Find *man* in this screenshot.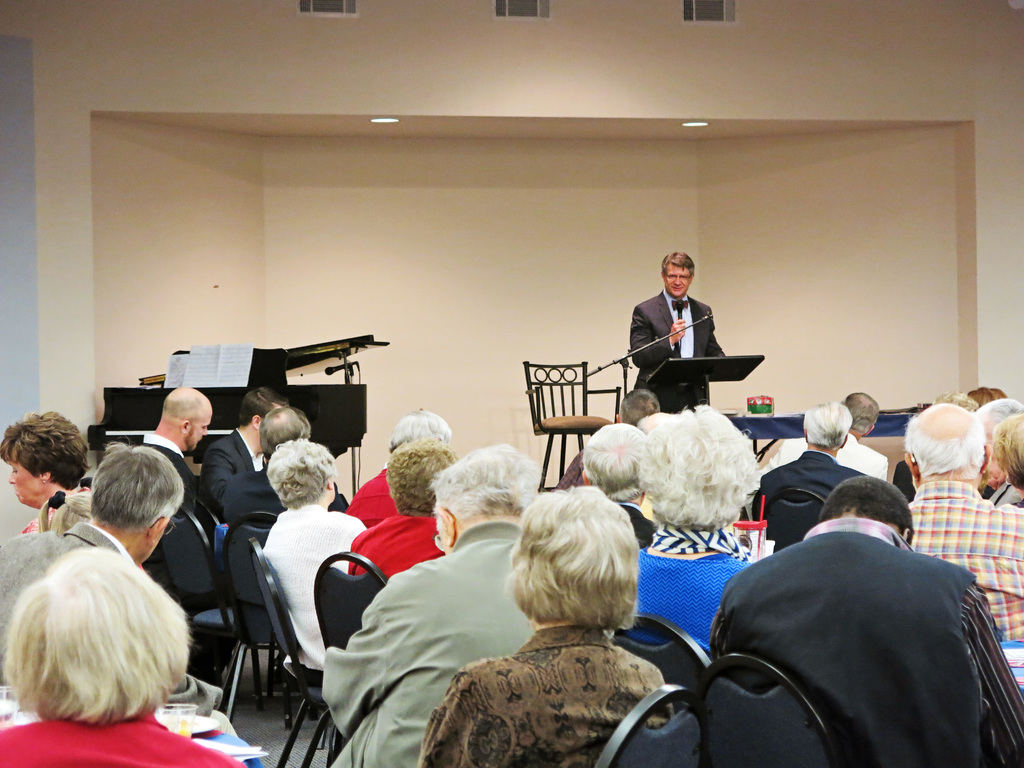
The bounding box for *man* is select_region(319, 438, 542, 767).
